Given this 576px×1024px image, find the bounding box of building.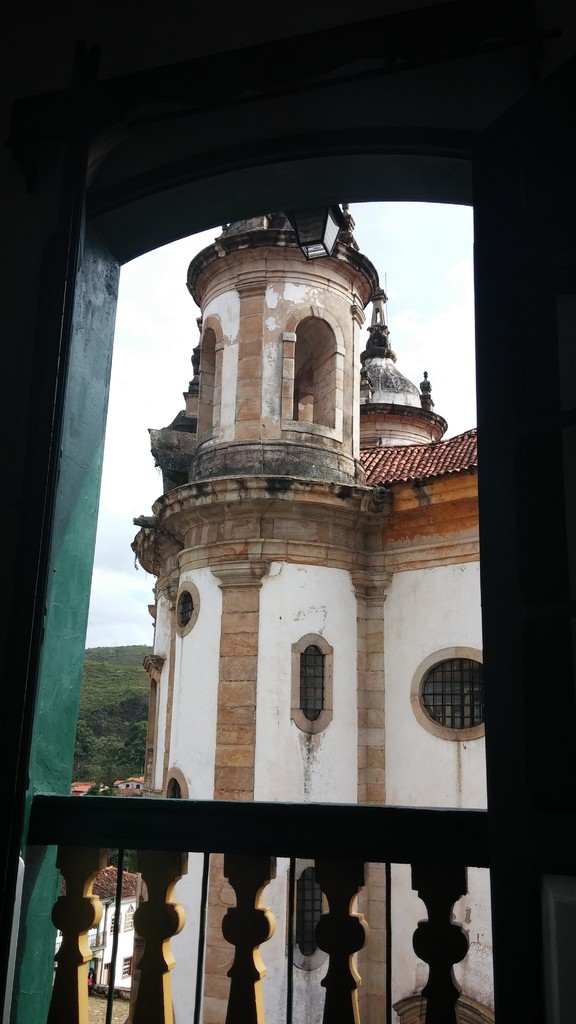
(x1=131, y1=197, x2=492, y2=1023).
